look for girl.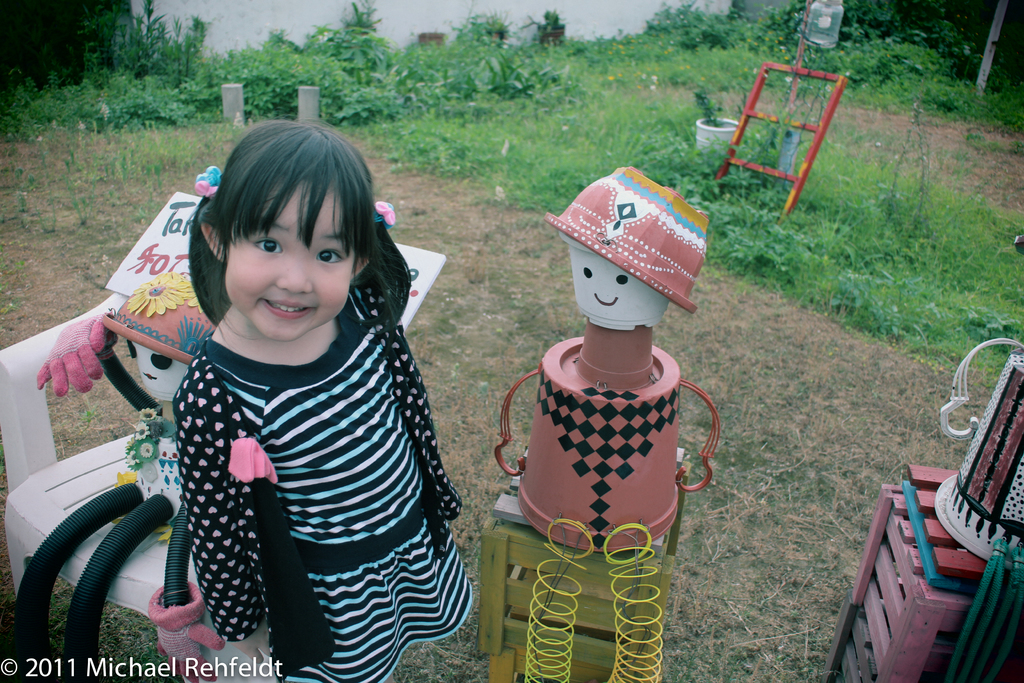
Found: 174, 119, 470, 682.
